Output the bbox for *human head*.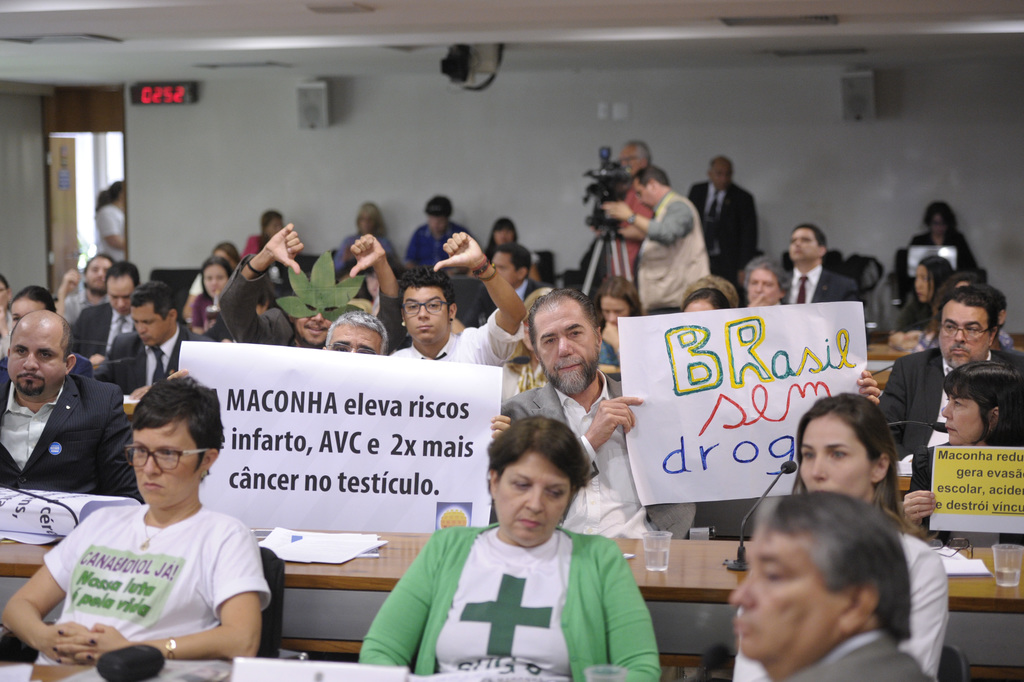
x1=528 y1=288 x2=600 y2=393.
